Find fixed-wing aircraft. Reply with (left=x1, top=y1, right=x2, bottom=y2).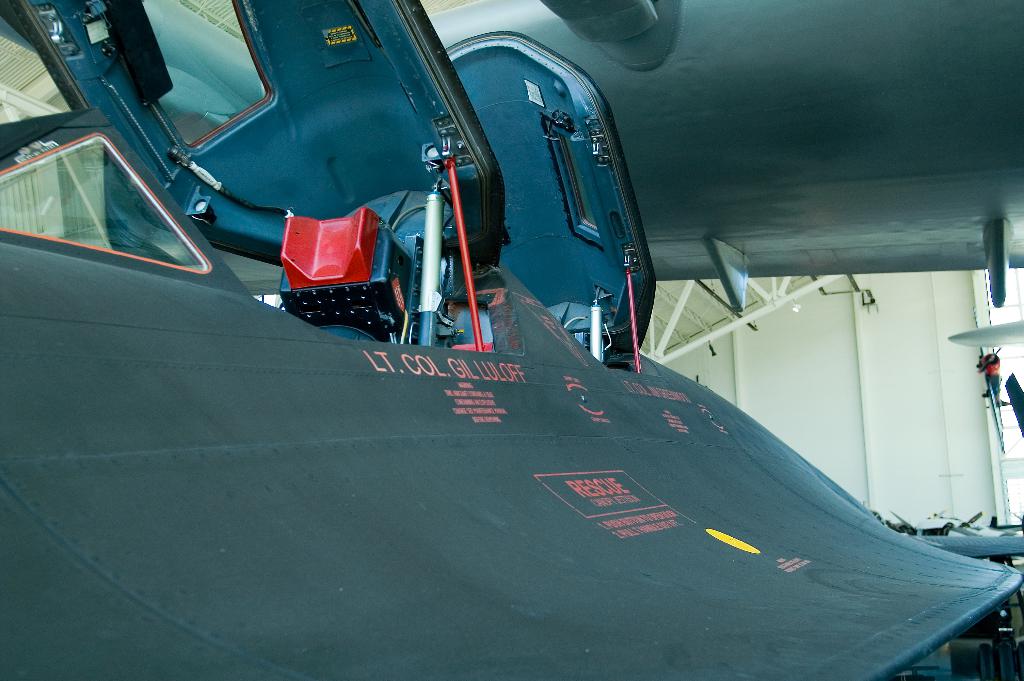
(left=0, top=0, right=1023, bottom=678).
